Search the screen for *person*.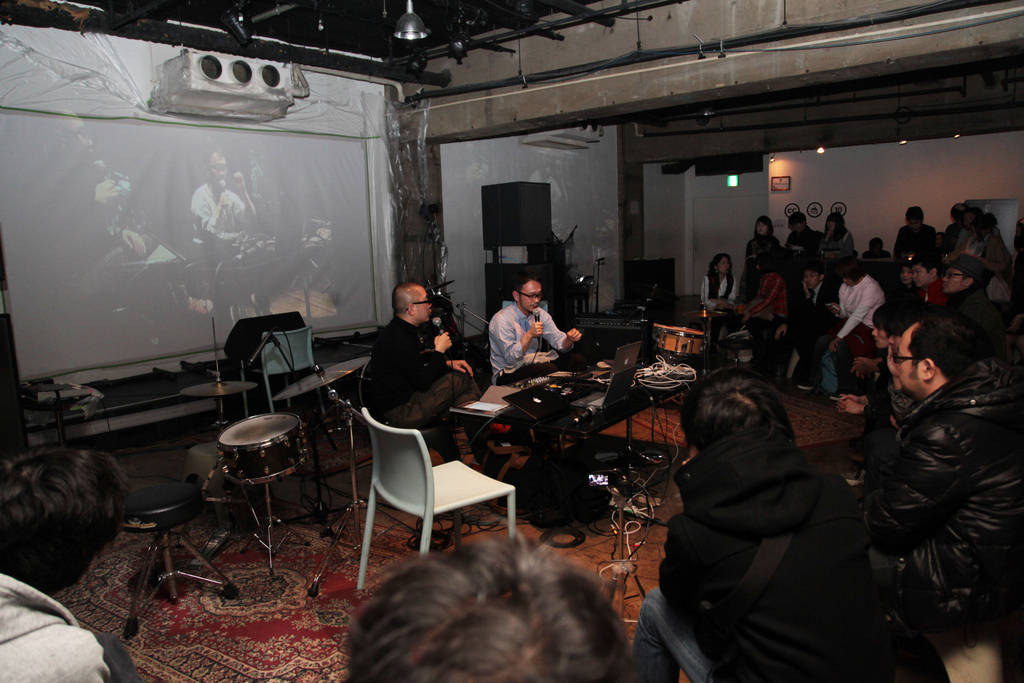
Found at 0,453,146,682.
